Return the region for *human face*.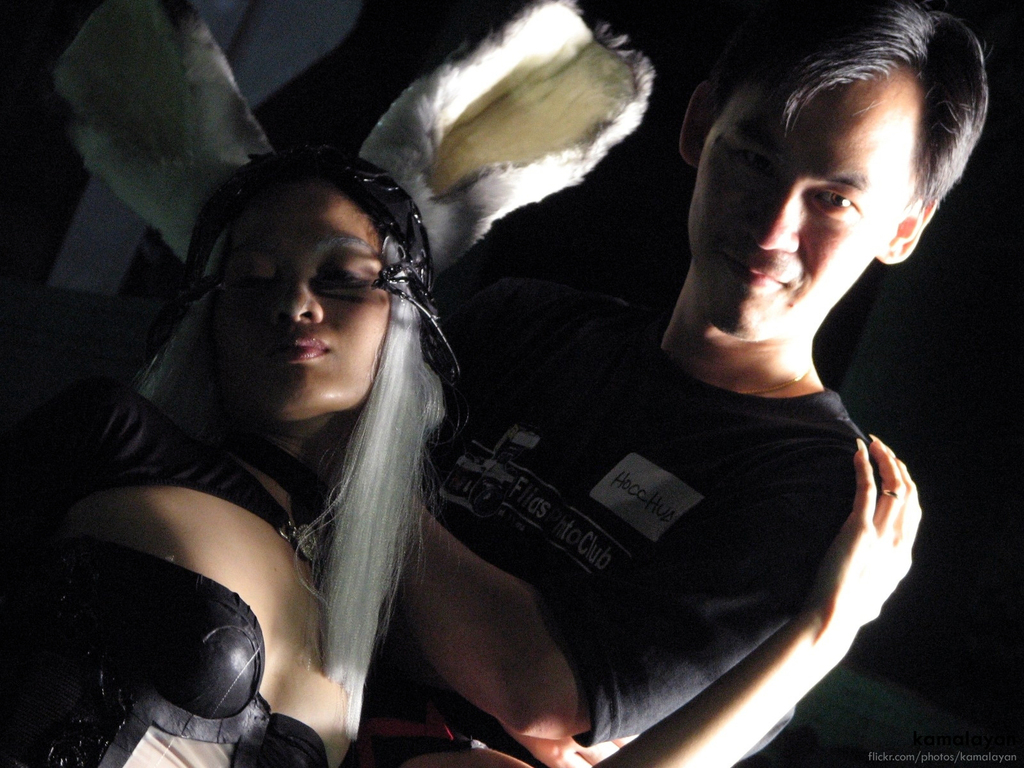
691:70:918:339.
